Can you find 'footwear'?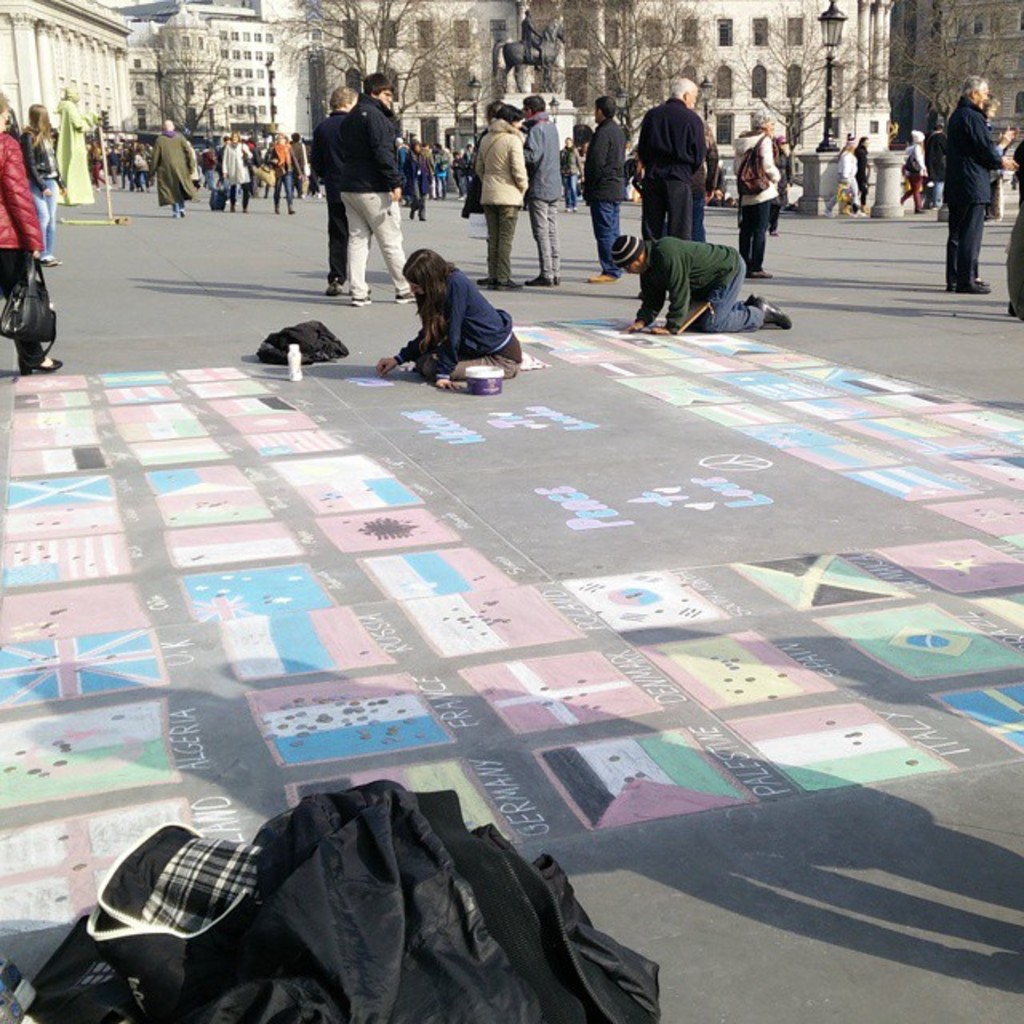
Yes, bounding box: bbox=(232, 210, 235, 211).
